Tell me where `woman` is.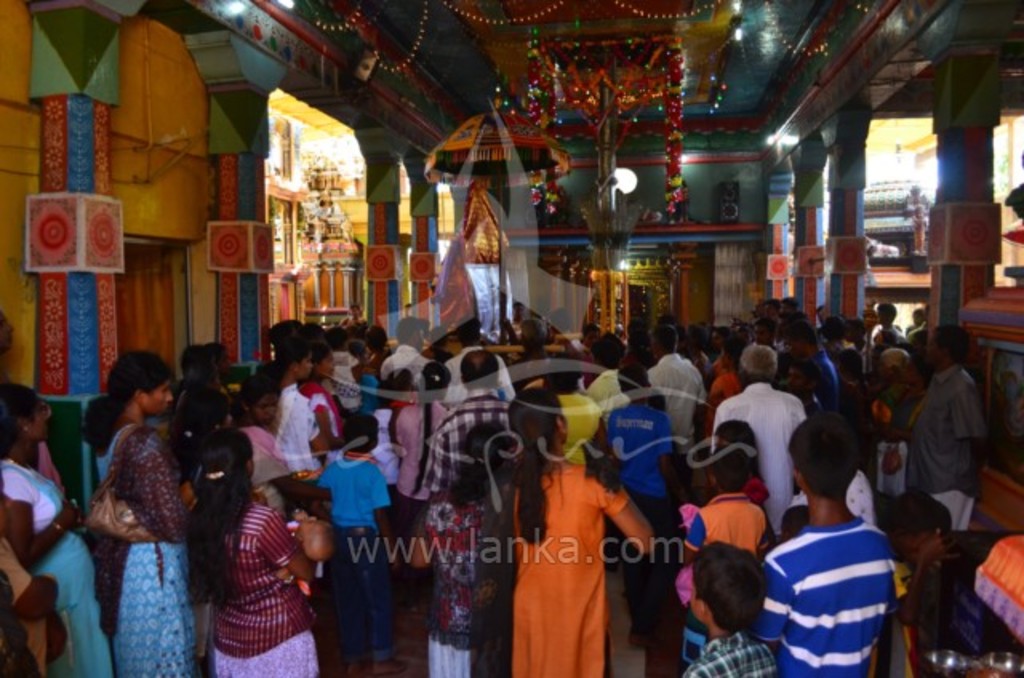
`woman` is at select_region(834, 345, 870, 472).
